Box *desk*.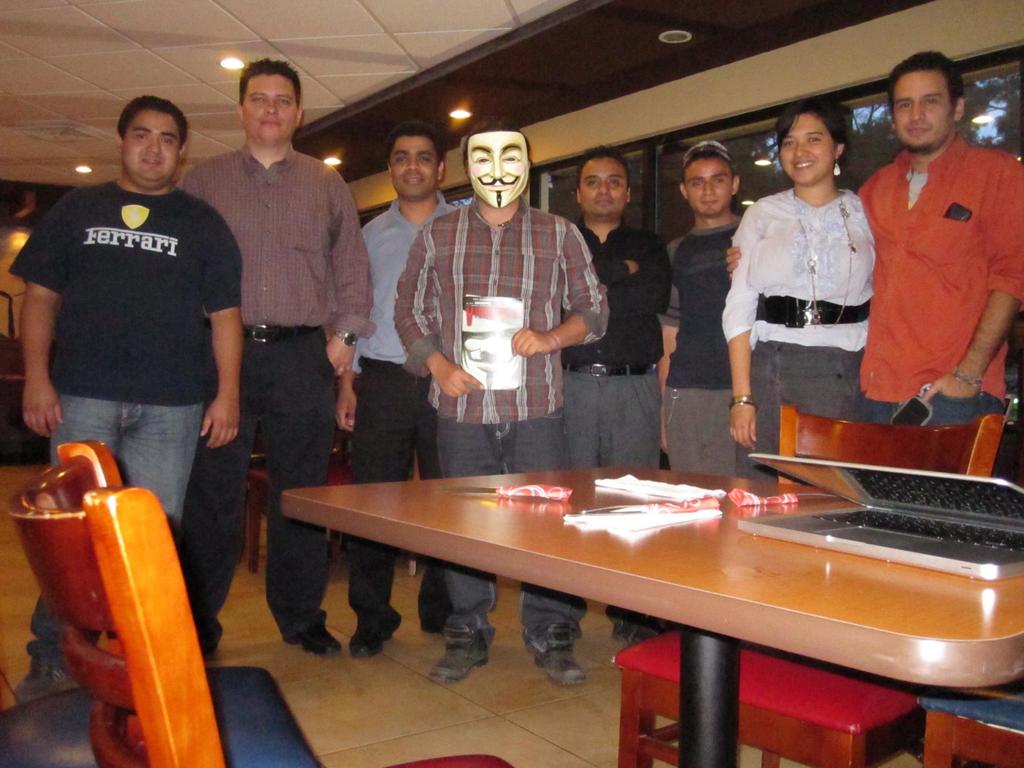
{"x1": 269, "y1": 452, "x2": 1015, "y2": 736}.
